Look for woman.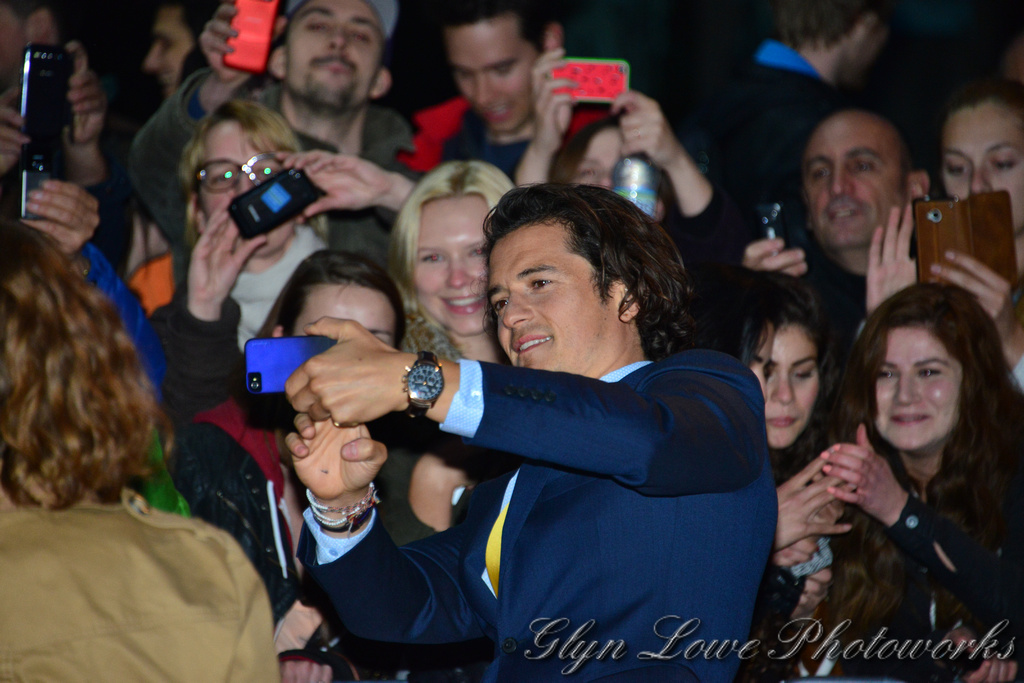
Found: x1=376, y1=149, x2=507, y2=566.
